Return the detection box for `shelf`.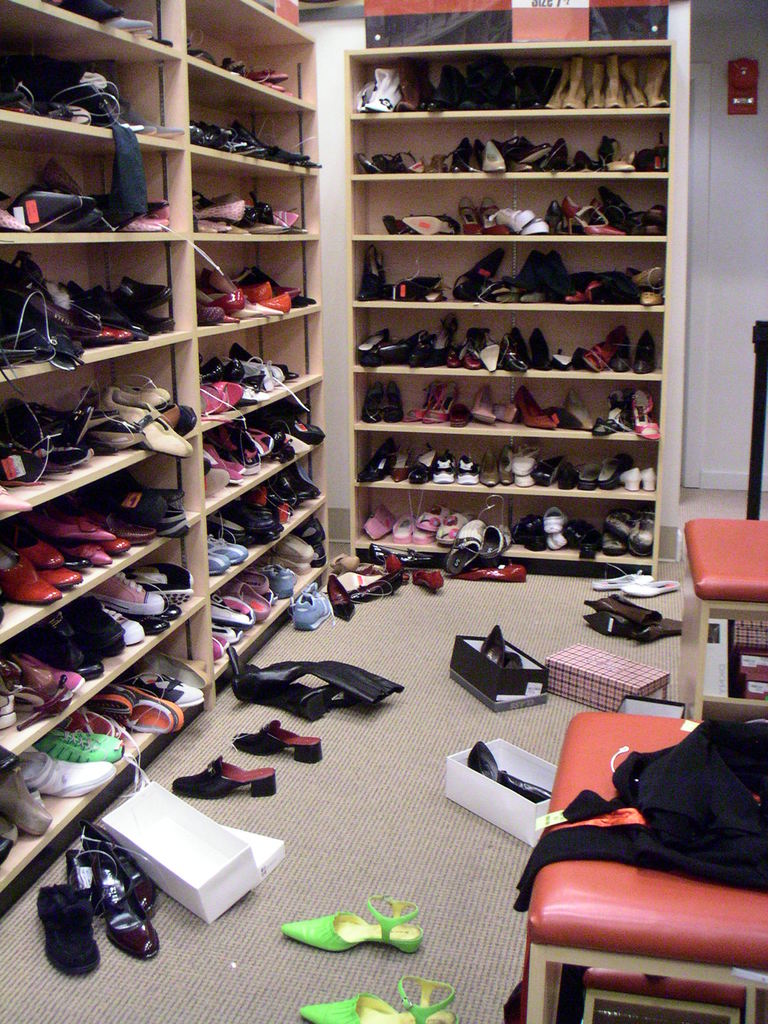
x1=344, y1=304, x2=659, y2=383.
